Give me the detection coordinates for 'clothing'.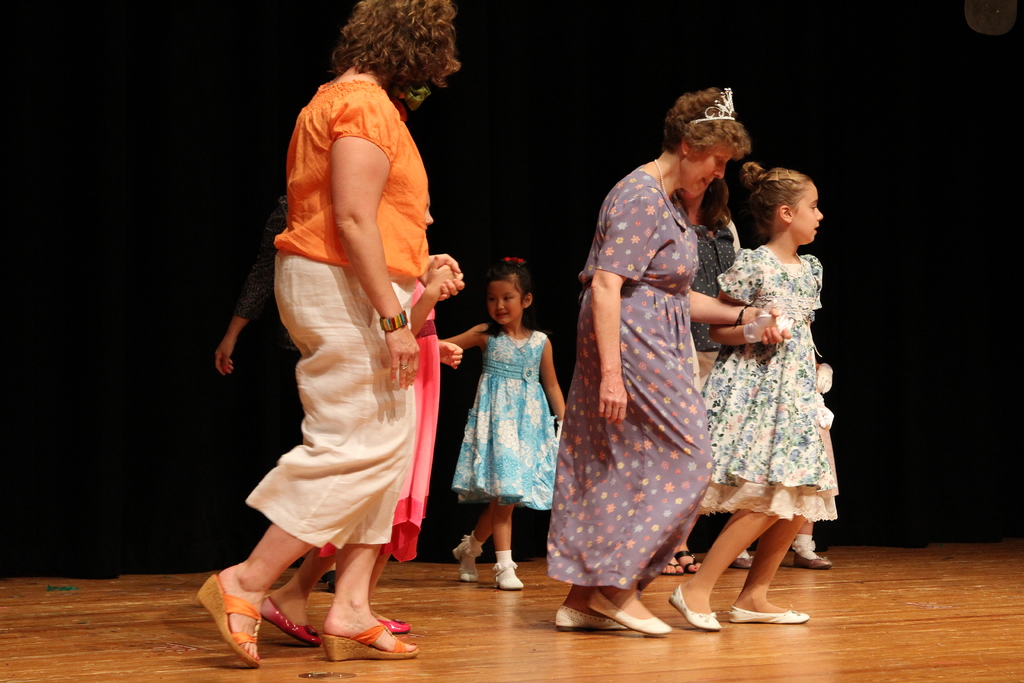
bbox=[229, 181, 308, 453].
